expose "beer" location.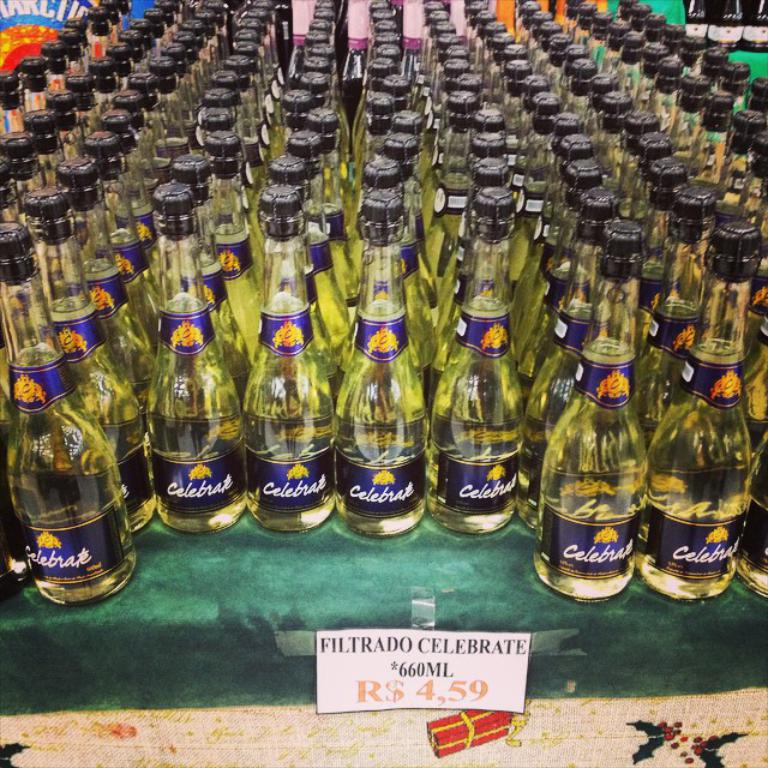
Exposed at BBox(307, 106, 364, 266).
